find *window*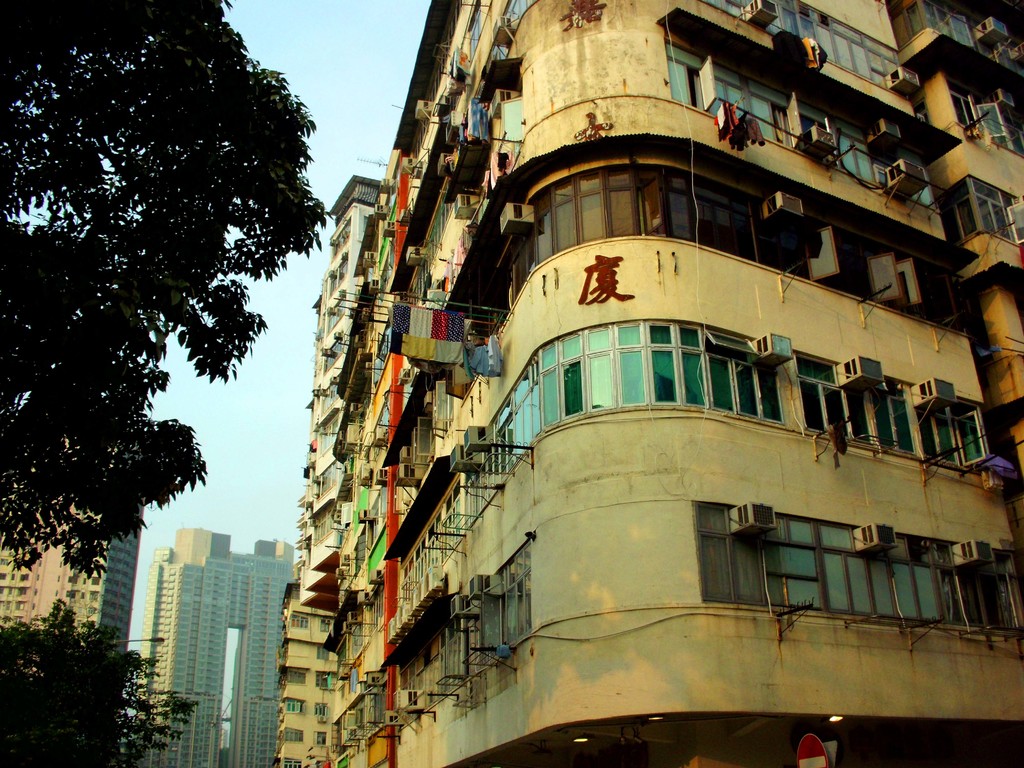
locate(315, 615, 328, 634)
